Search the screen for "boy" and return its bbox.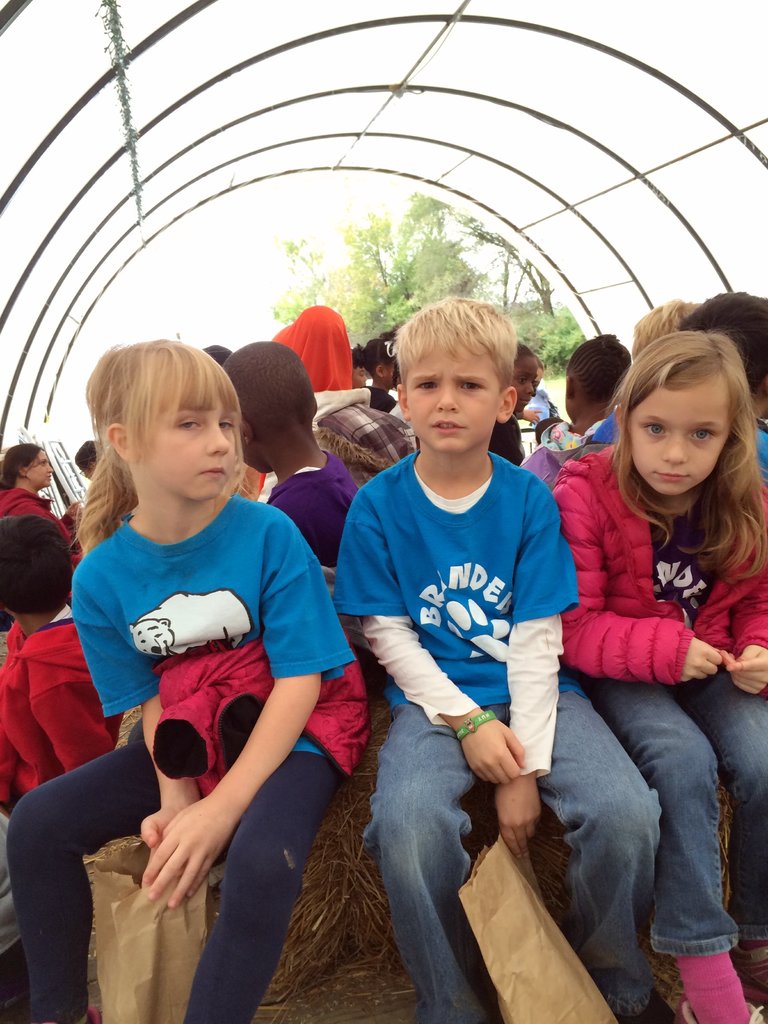
Found: (left=312, top=314, right=606, bottom=1012).
